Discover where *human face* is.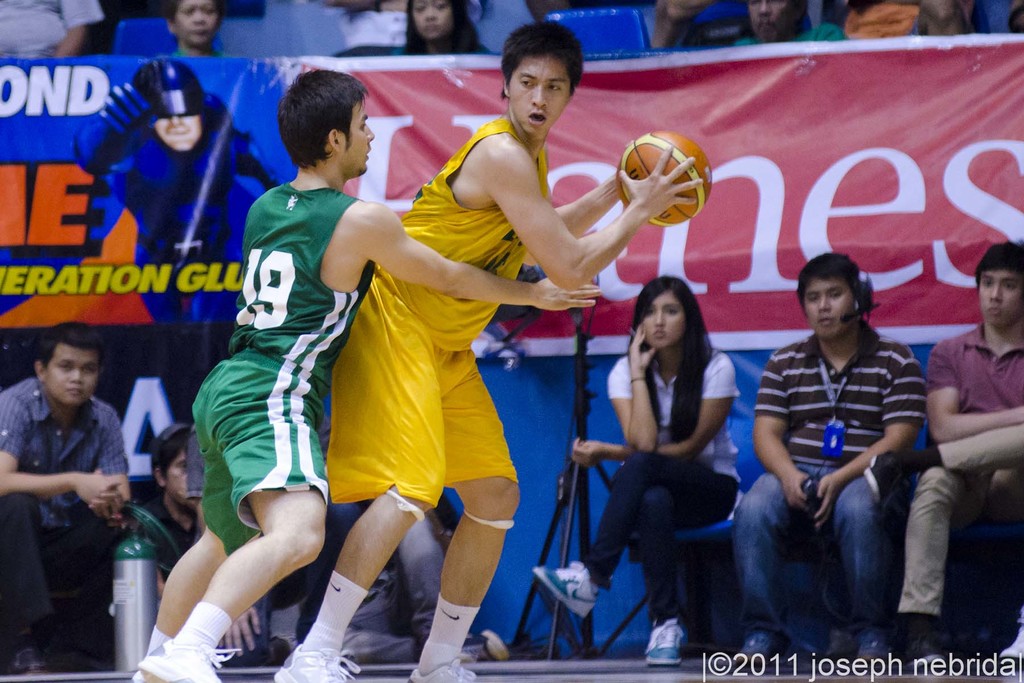
Discovered at [left=803, top=278, right=862, bottom=338].
